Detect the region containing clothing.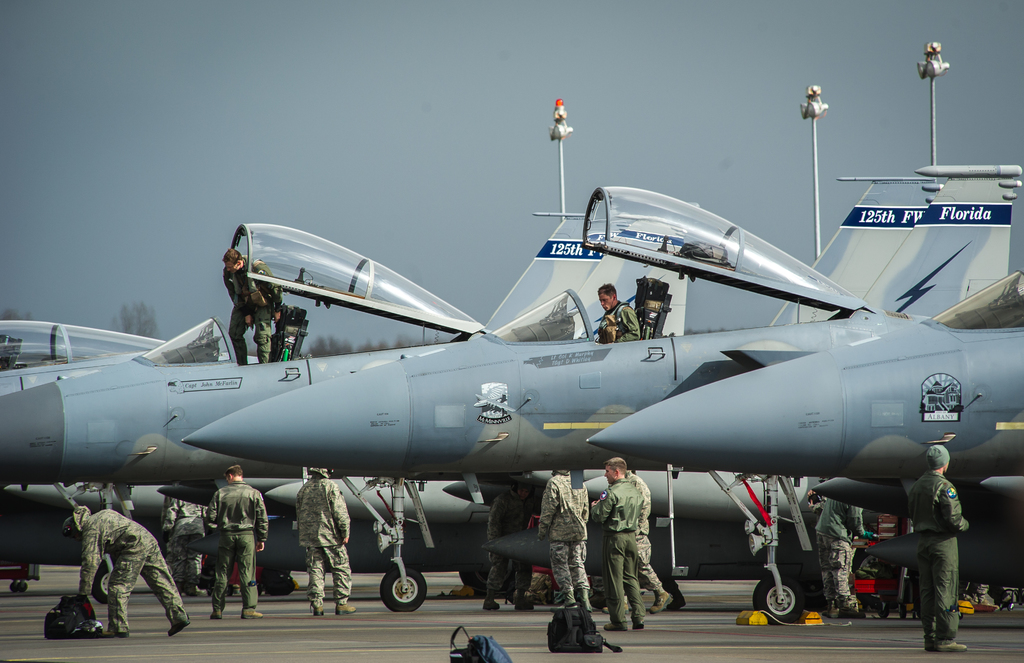
[221, 253, 284, 364].
